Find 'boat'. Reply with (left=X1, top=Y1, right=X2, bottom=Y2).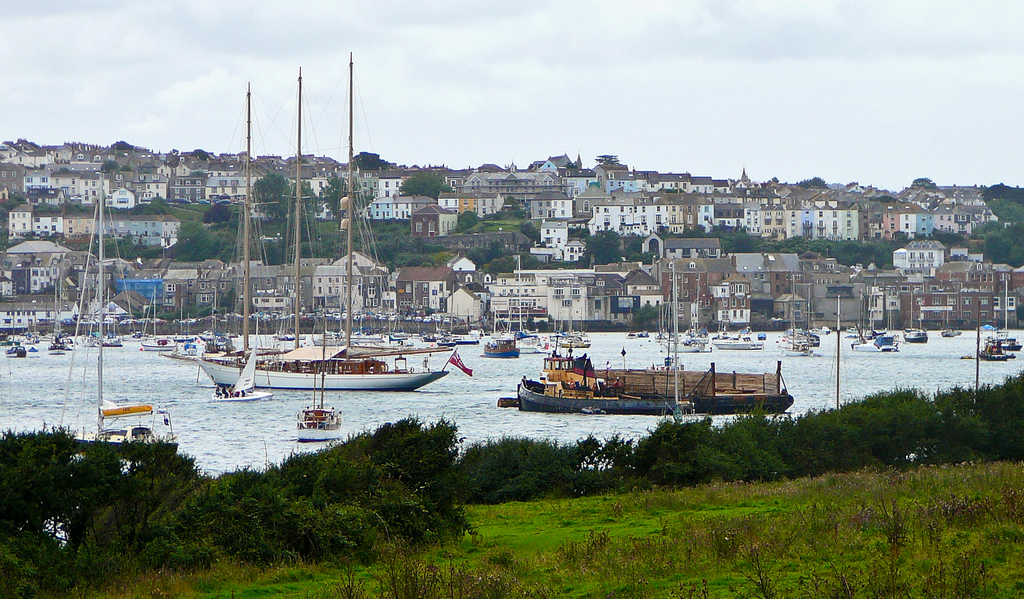
(left=4, top=346, right=38, bottom=356).
